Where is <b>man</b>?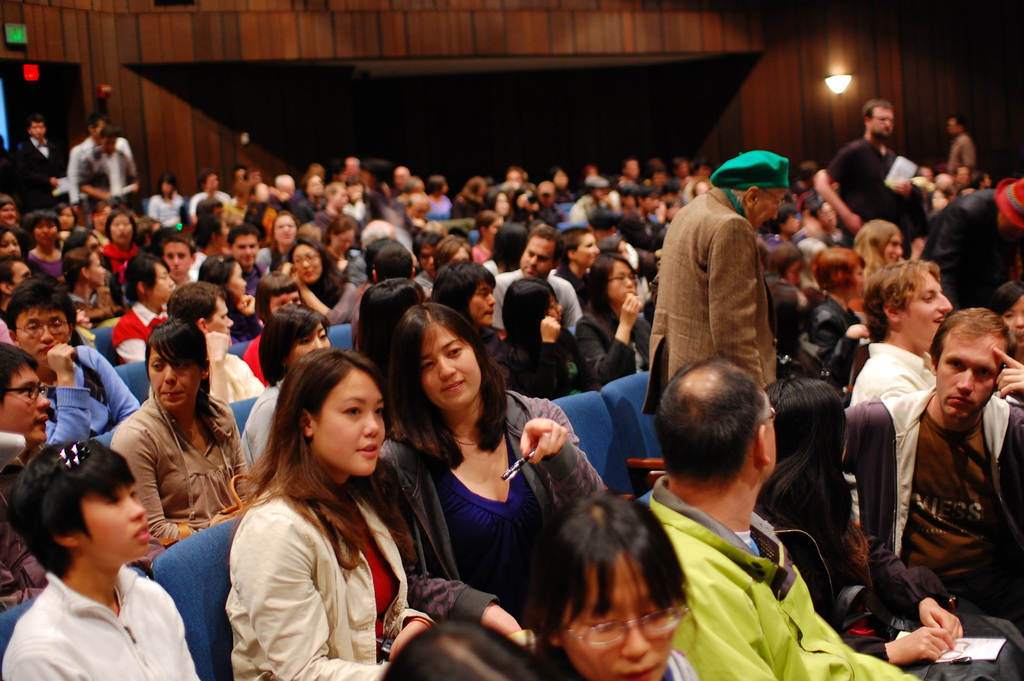
{"left": 0, "top": 274, "right": 136, "bottom": 448}.
